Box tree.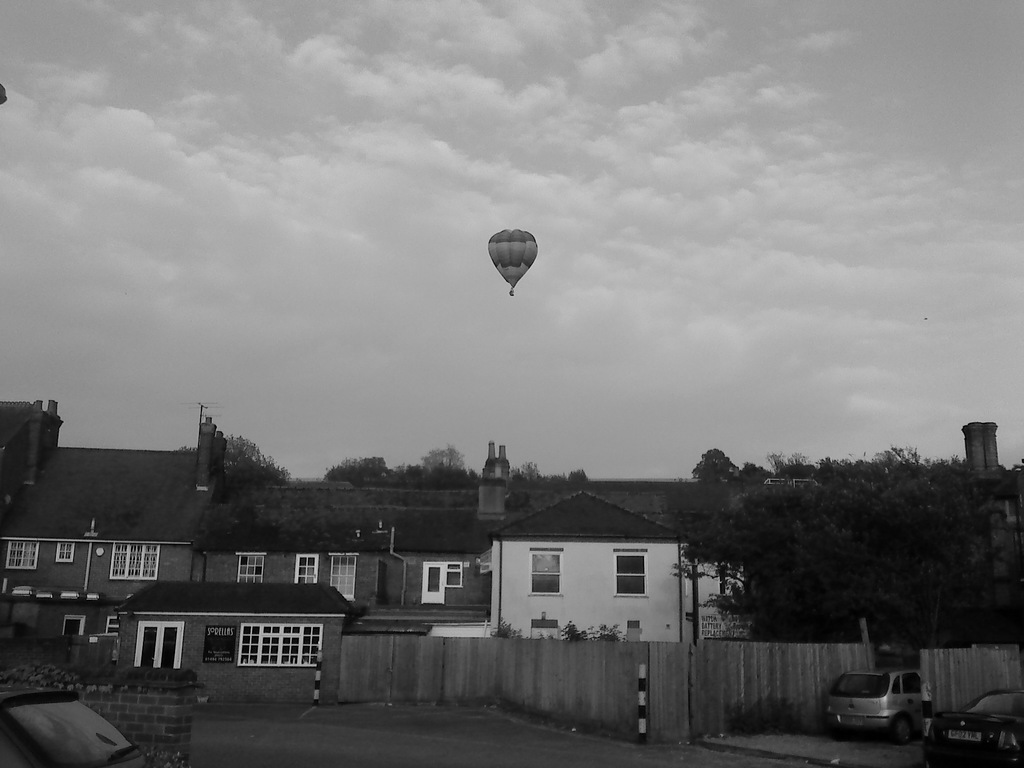
323:455:399:480.
